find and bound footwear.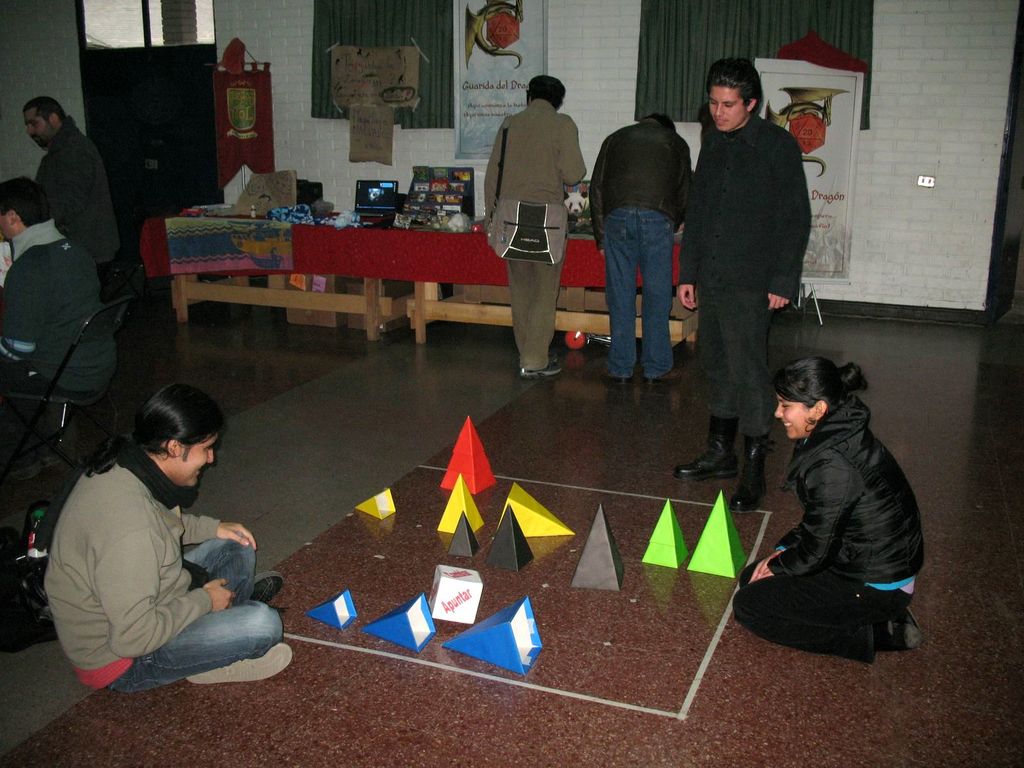
Bound: crop(253, 573, 280, 604).
